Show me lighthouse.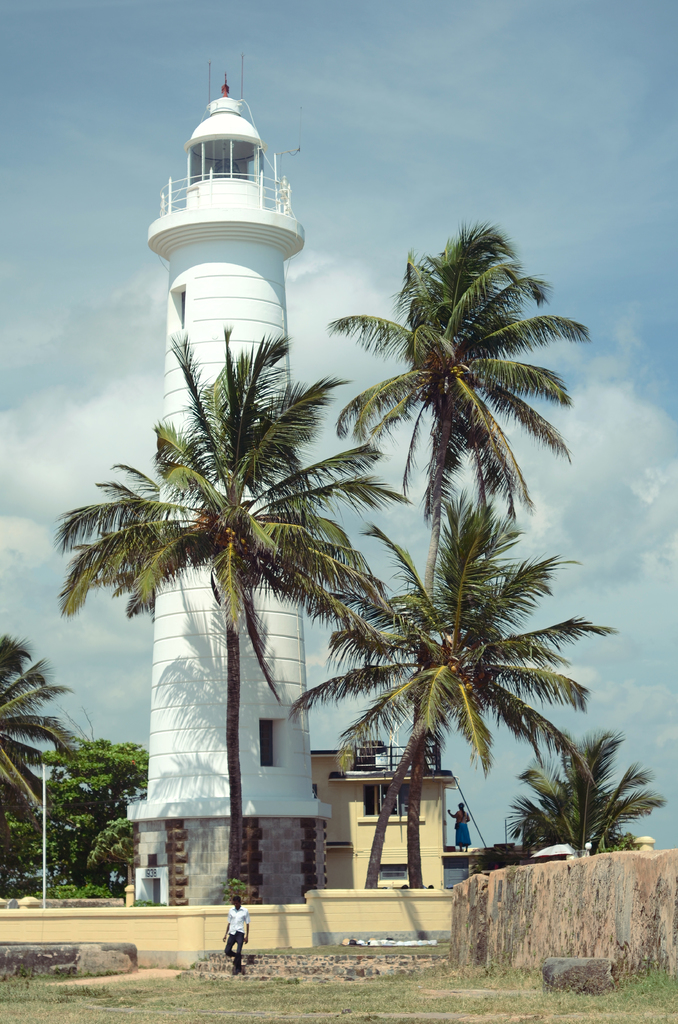
lighthouse is here: select_region(108, 68, 389, 828).
